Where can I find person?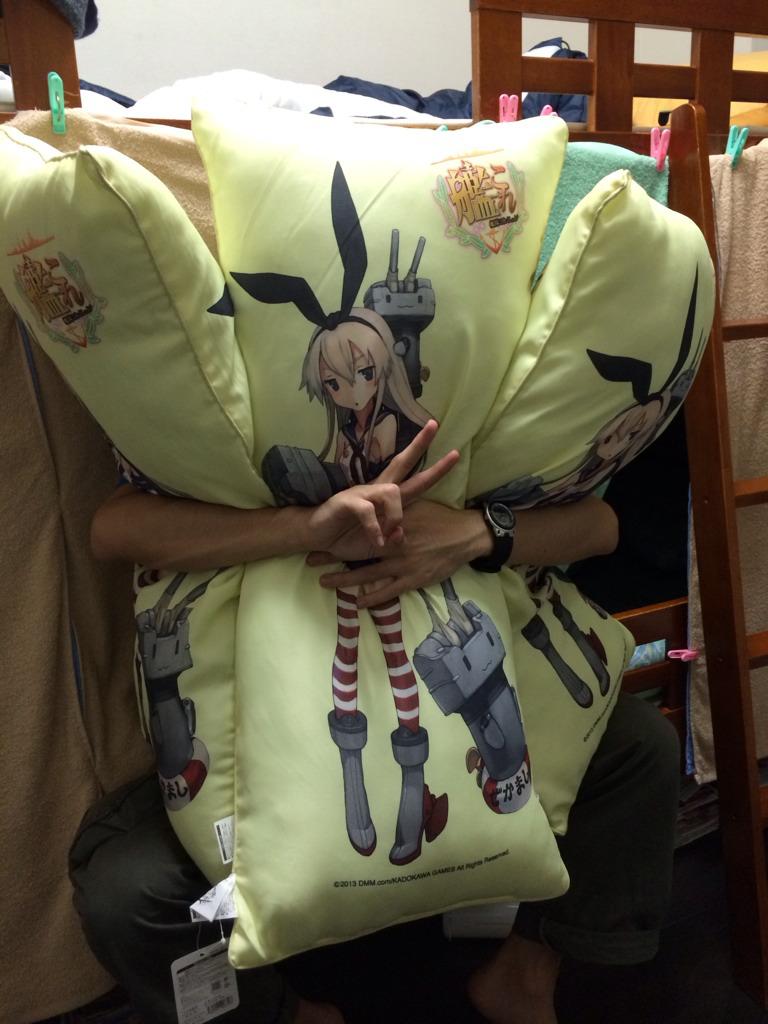
You can find it at <region>43, 97, 720, 930</region>.
